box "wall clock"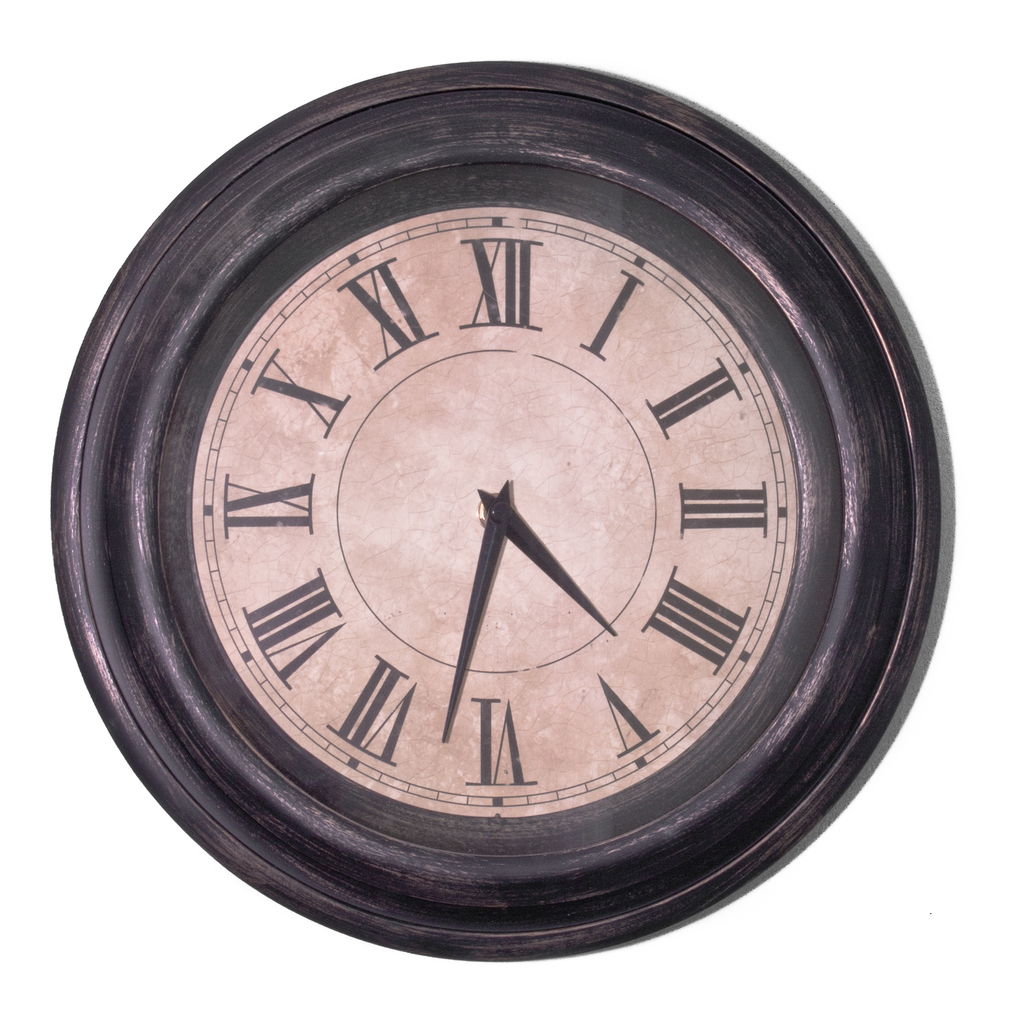
50,52,962,958
